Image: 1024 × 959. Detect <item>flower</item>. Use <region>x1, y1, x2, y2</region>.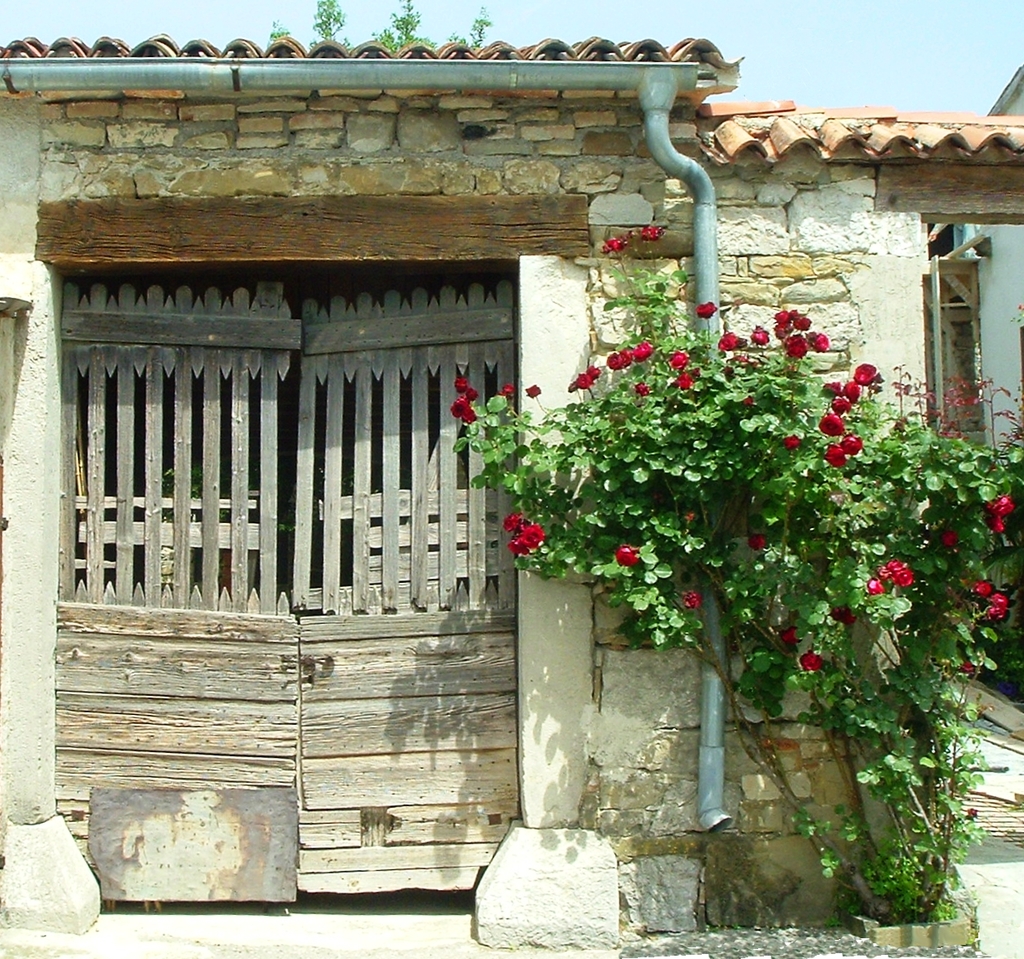
<region>502, 516, 520, 525</region>.
